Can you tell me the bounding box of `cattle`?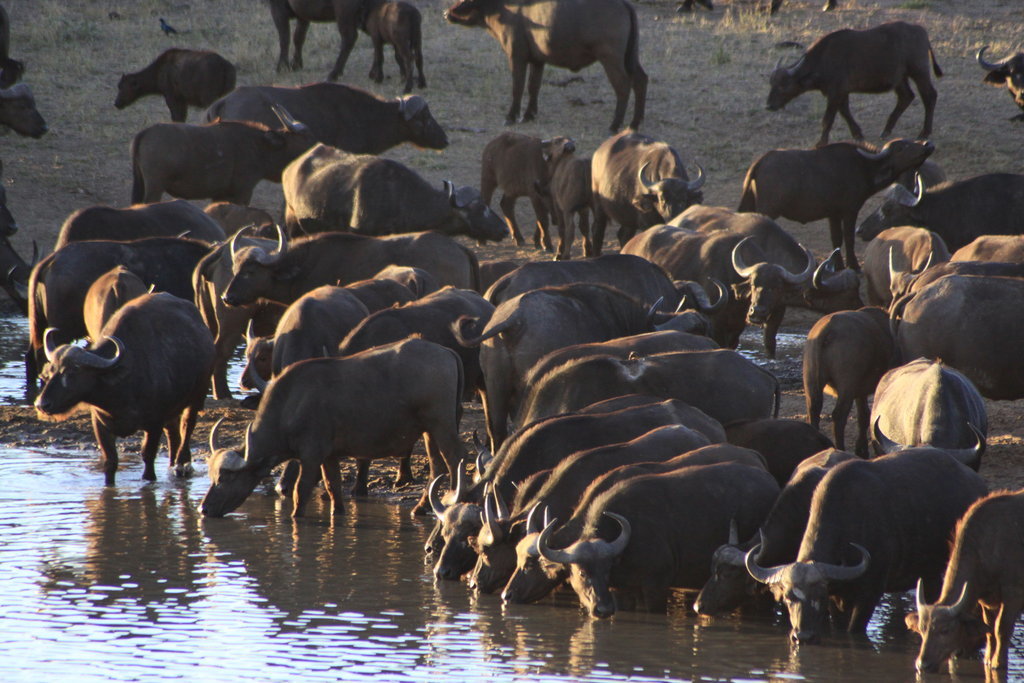
863 224 948 310.
